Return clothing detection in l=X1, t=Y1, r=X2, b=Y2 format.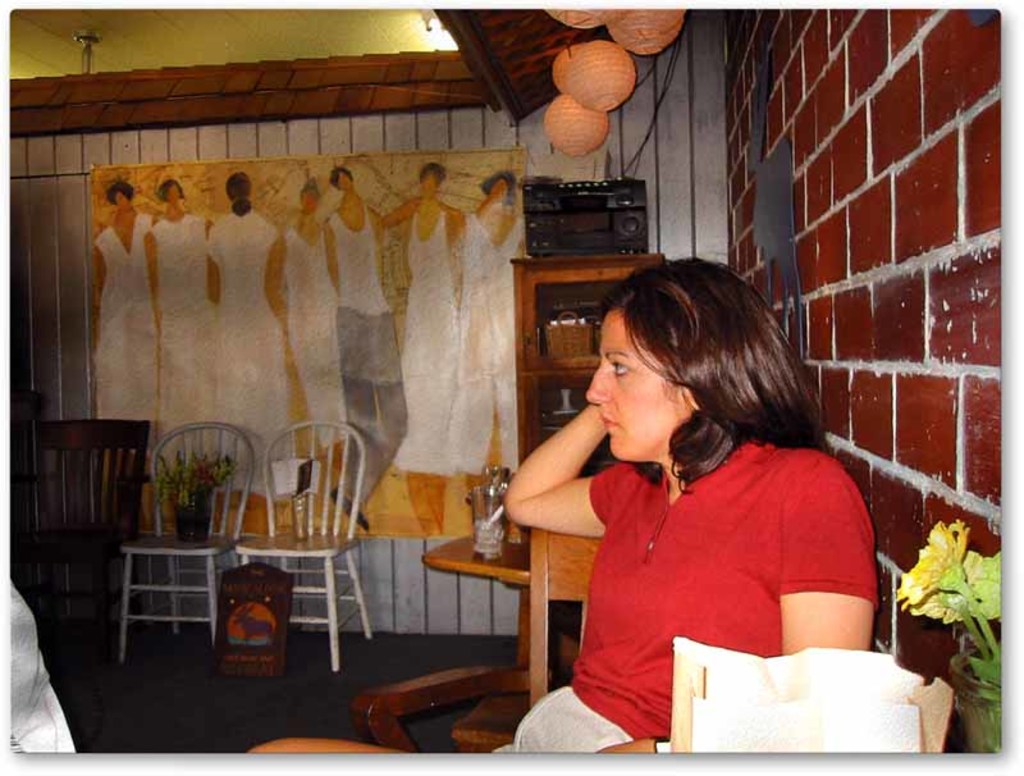
l=8, t=580, r=74, b=753.
